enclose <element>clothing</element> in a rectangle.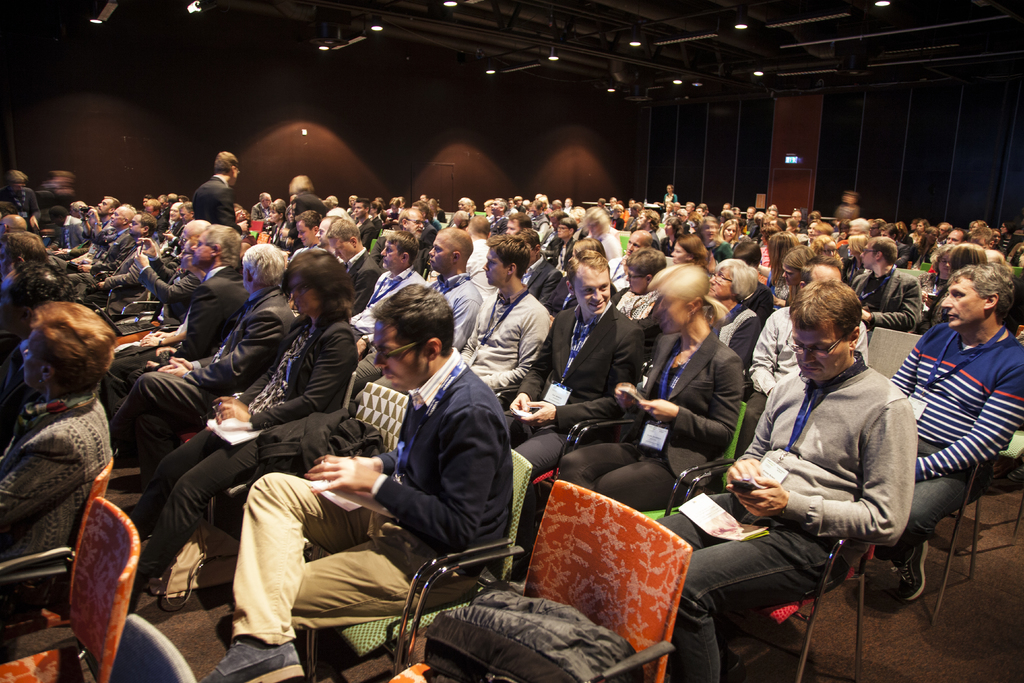
locate(223, 338, 521, 649).
